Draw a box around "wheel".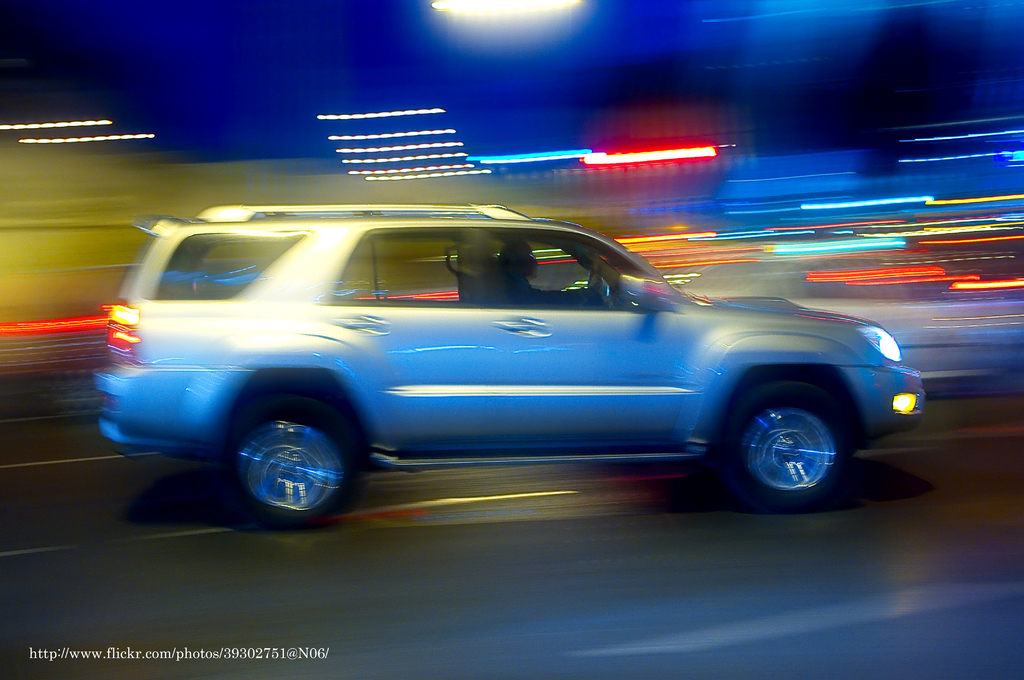
<bbox>722, 378, 879, 503</bbox>.
